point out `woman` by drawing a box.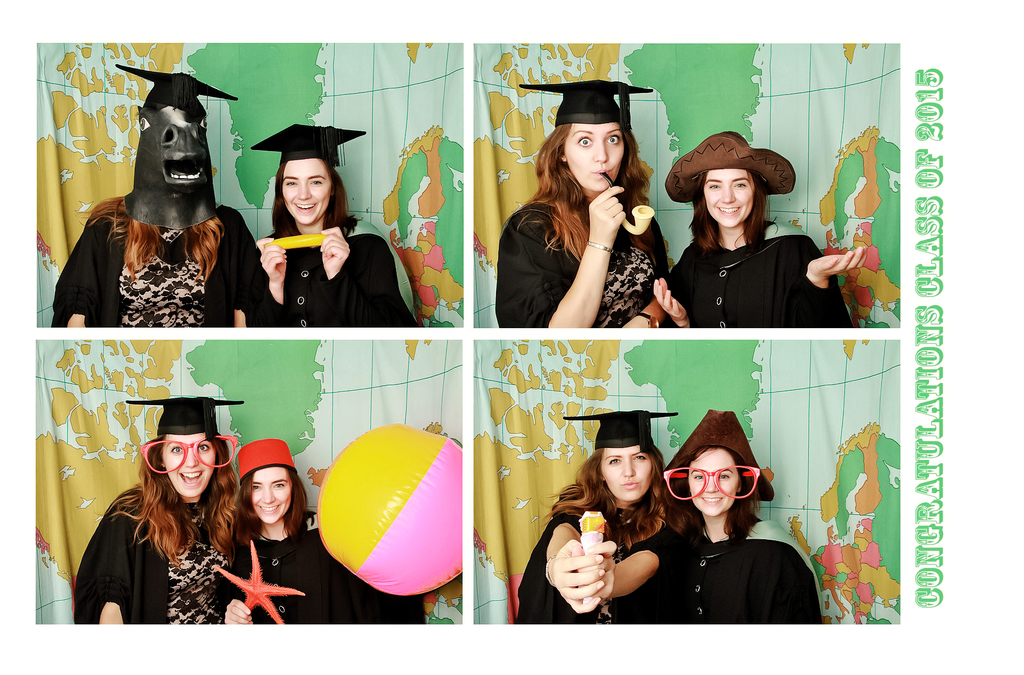
box=[220, 437, 424, 624].
